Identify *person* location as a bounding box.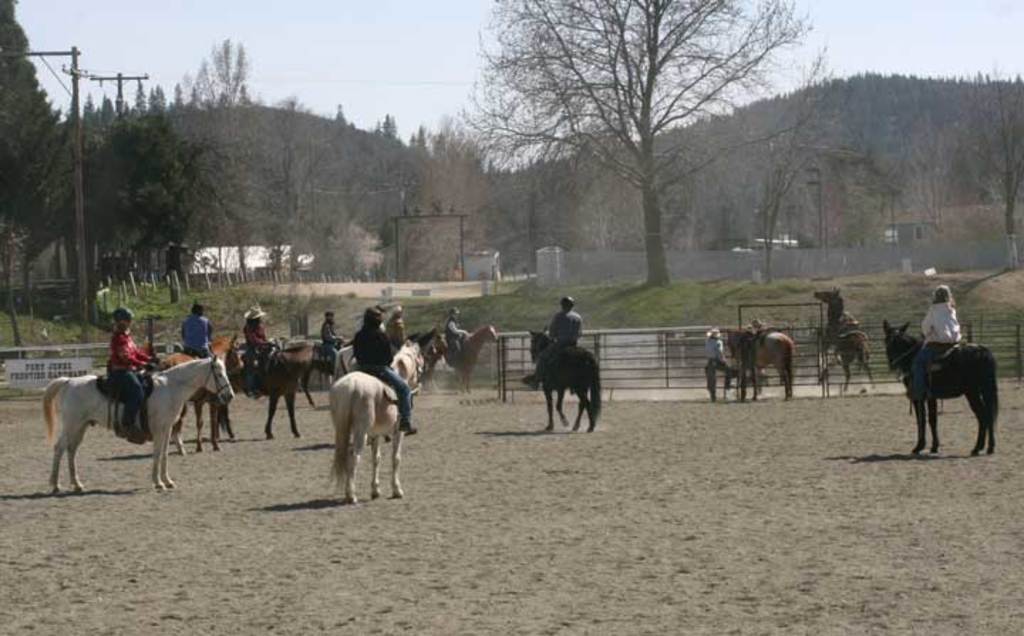
box(545, 287, 594, 391).
